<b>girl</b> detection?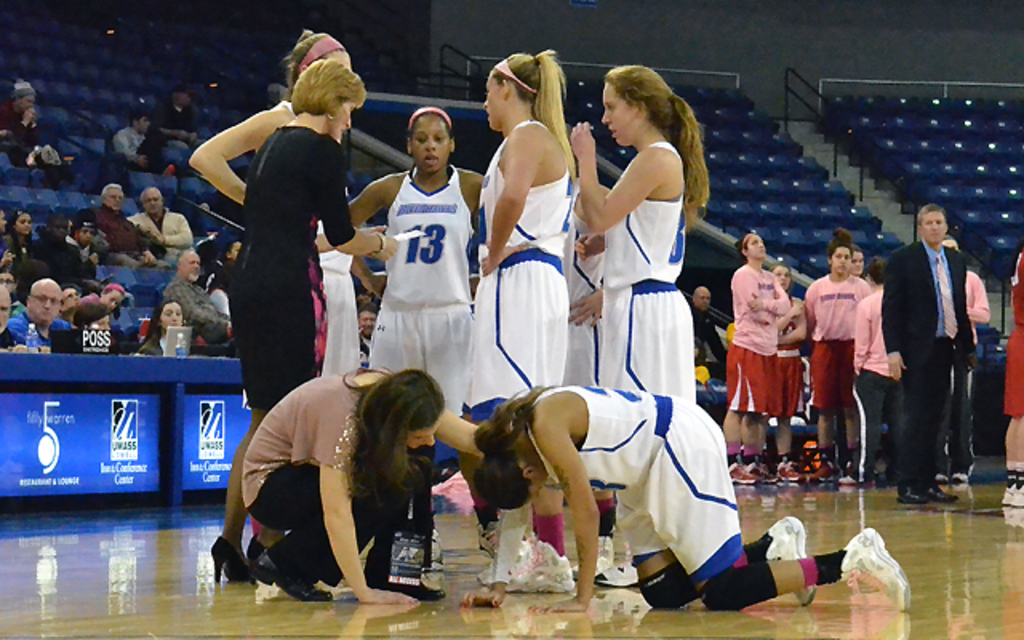
<region>339, 106, 488, 413</region>
